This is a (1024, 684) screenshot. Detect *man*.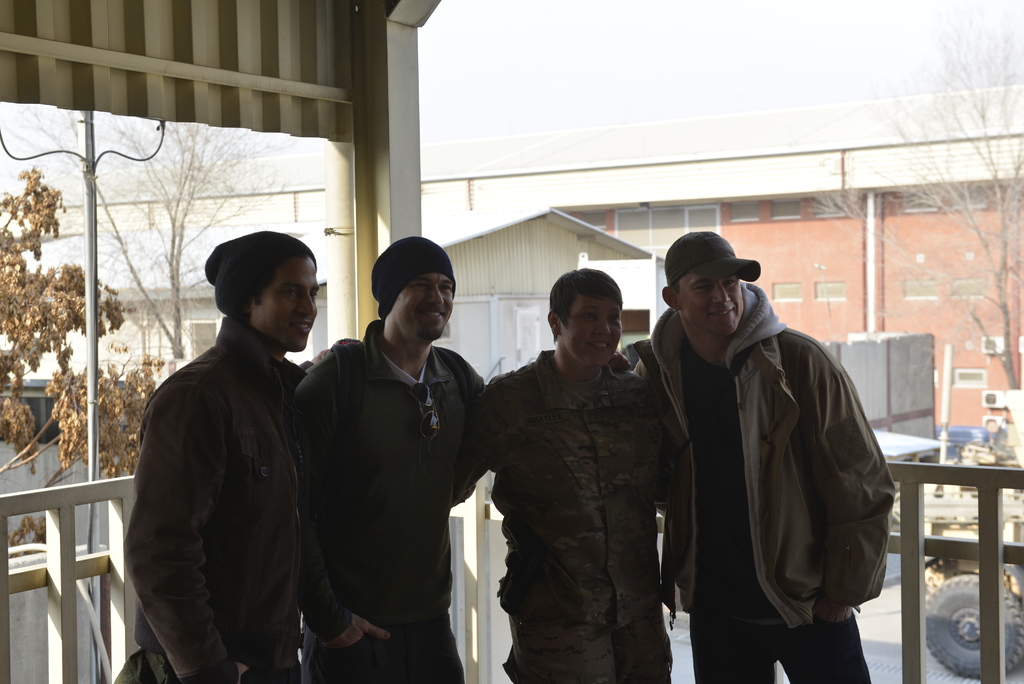
pyautogui.locateOnScreen(124, 210, 349, 680).
